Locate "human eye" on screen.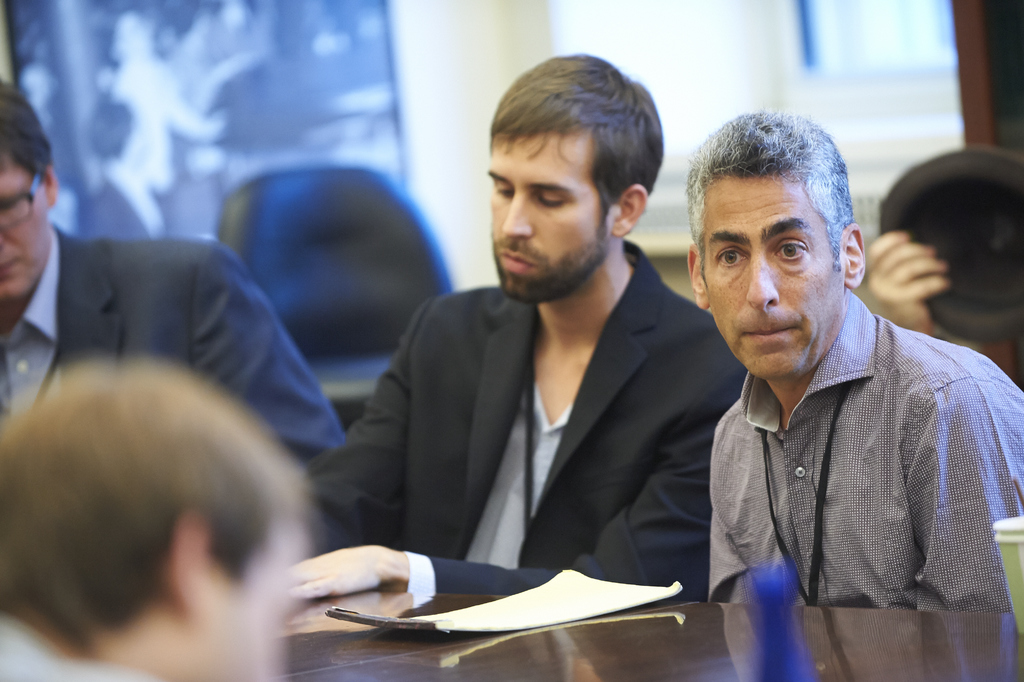
On screen at bbox=(770, 237, 808, 262).
